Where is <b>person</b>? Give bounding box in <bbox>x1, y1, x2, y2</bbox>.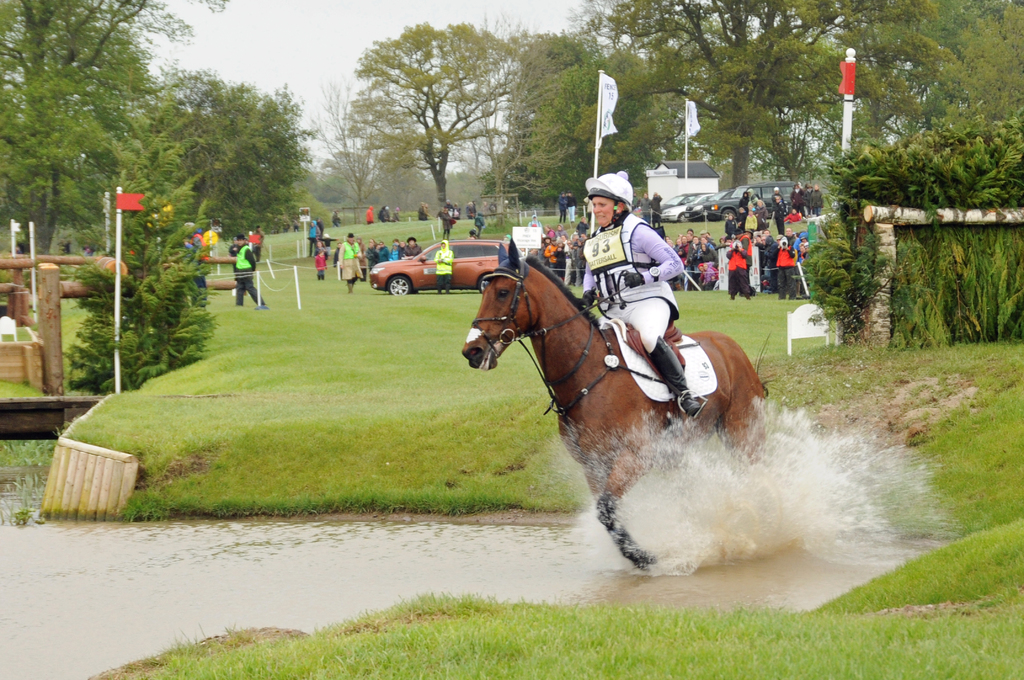
<bbox>380, 206, 391, 222</bbox>.
